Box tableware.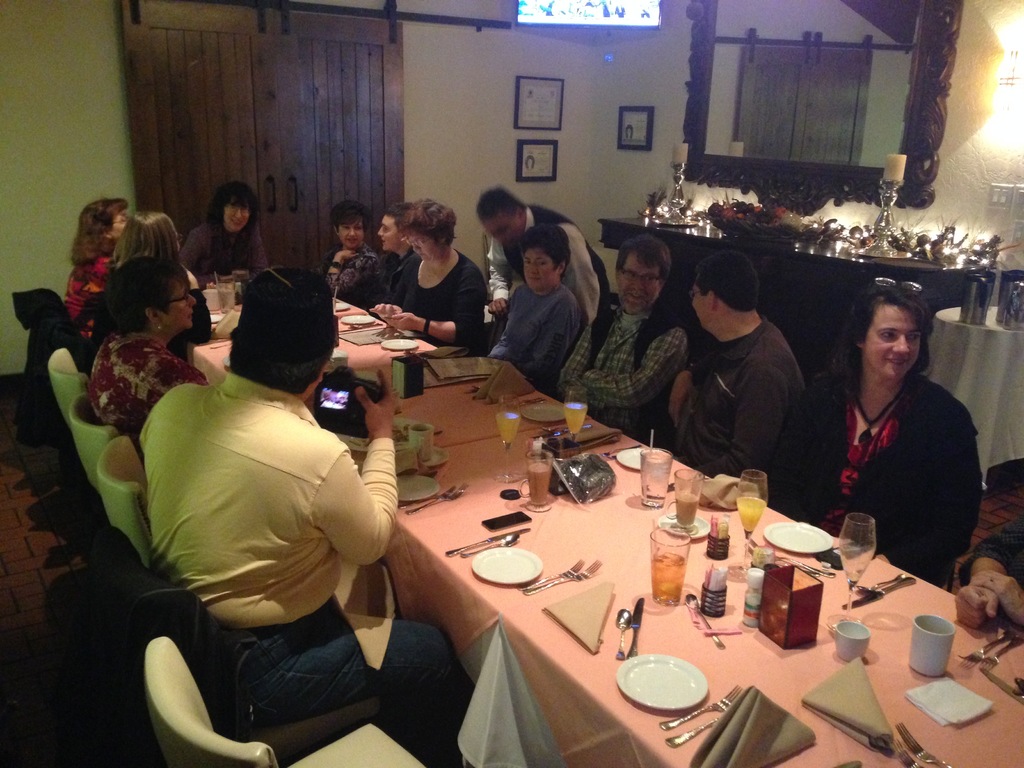
824, 509, 876, 637.
